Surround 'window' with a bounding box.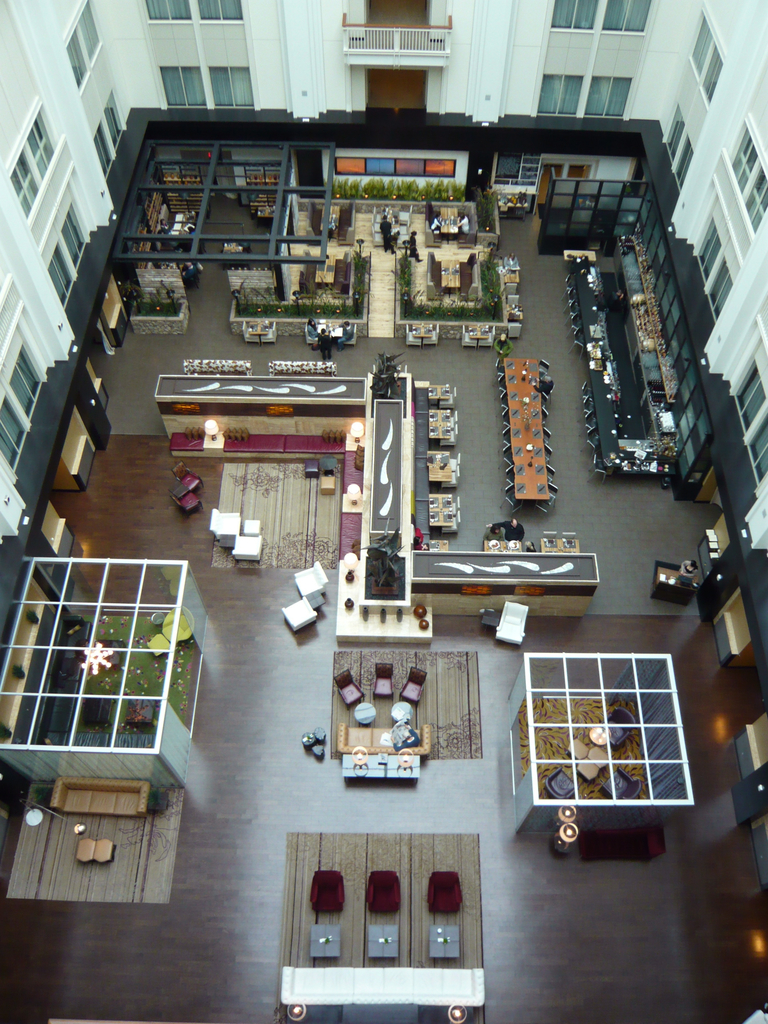
bbox=(59, 206, 86, 264).
